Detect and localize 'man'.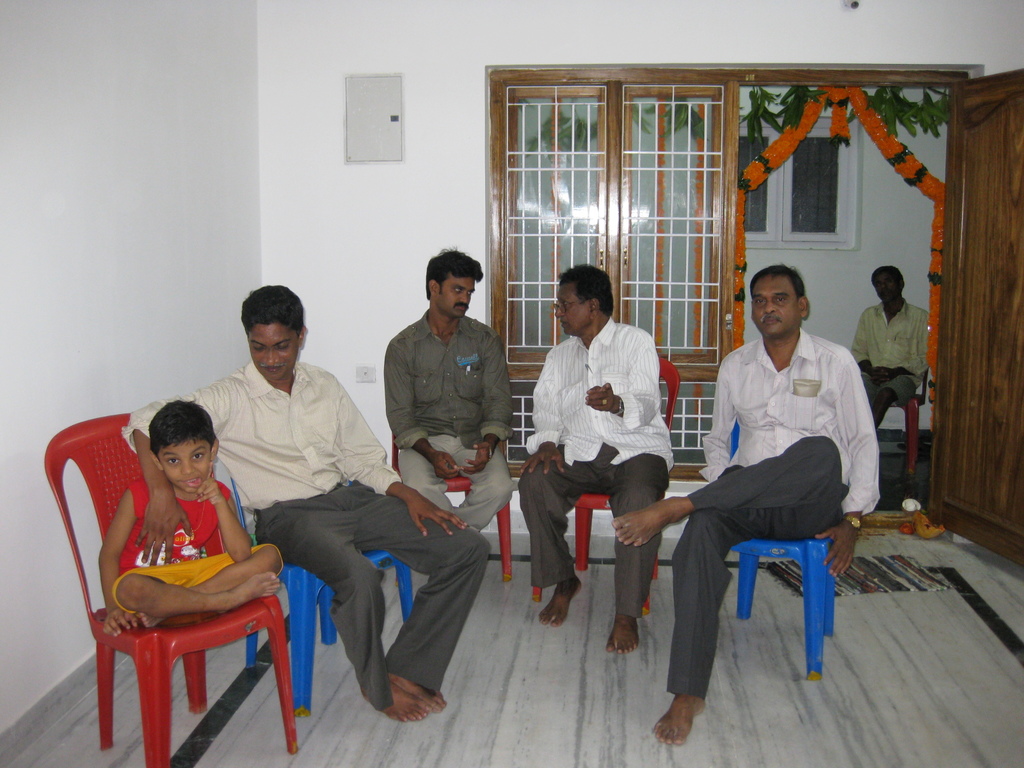
Localized at <bbox>648, 264, 879, 717</bbox>.
